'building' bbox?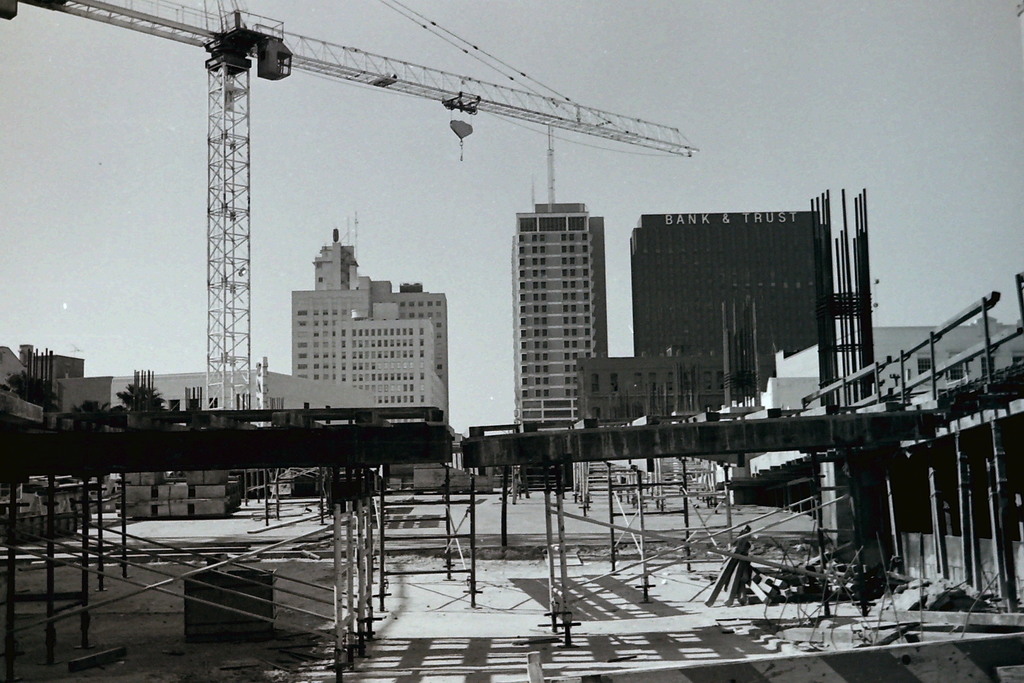
box=[255, 223, 463, 457]
